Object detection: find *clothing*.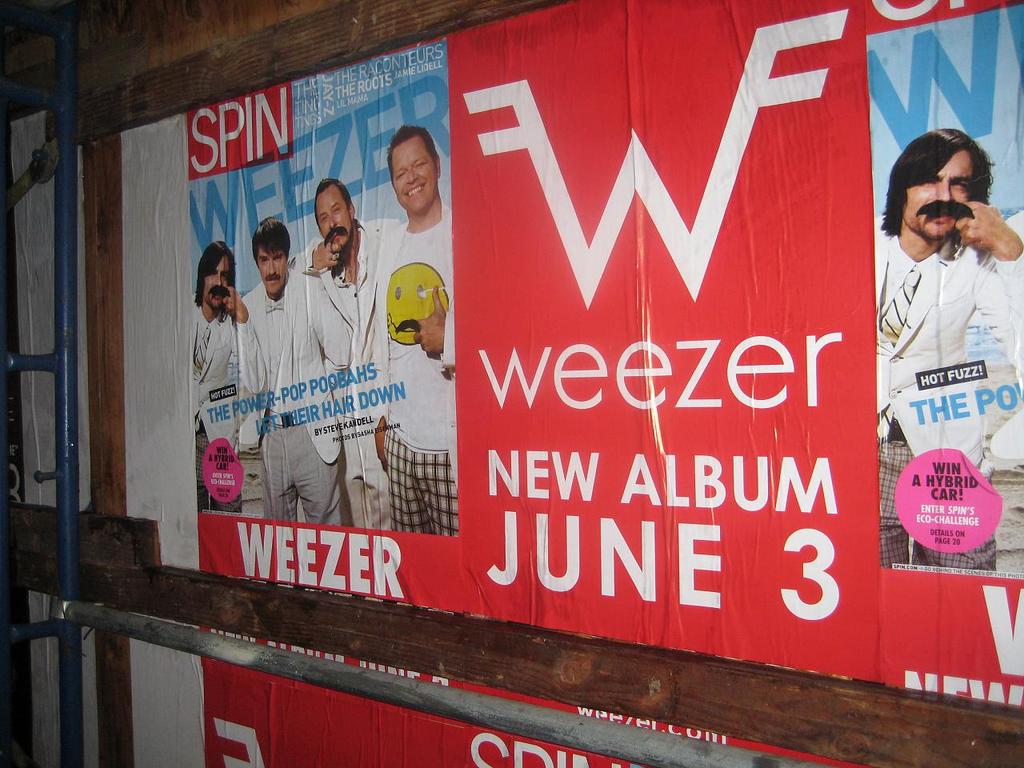
[871,190,1014,529].
